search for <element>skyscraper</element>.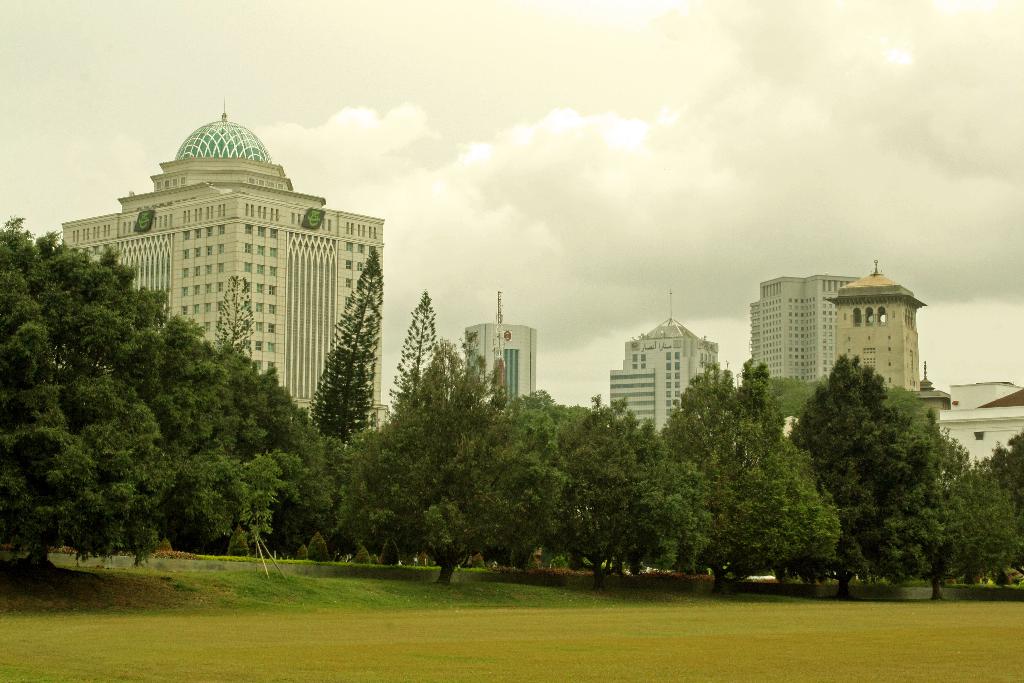
Found at 603,294,730,448.
